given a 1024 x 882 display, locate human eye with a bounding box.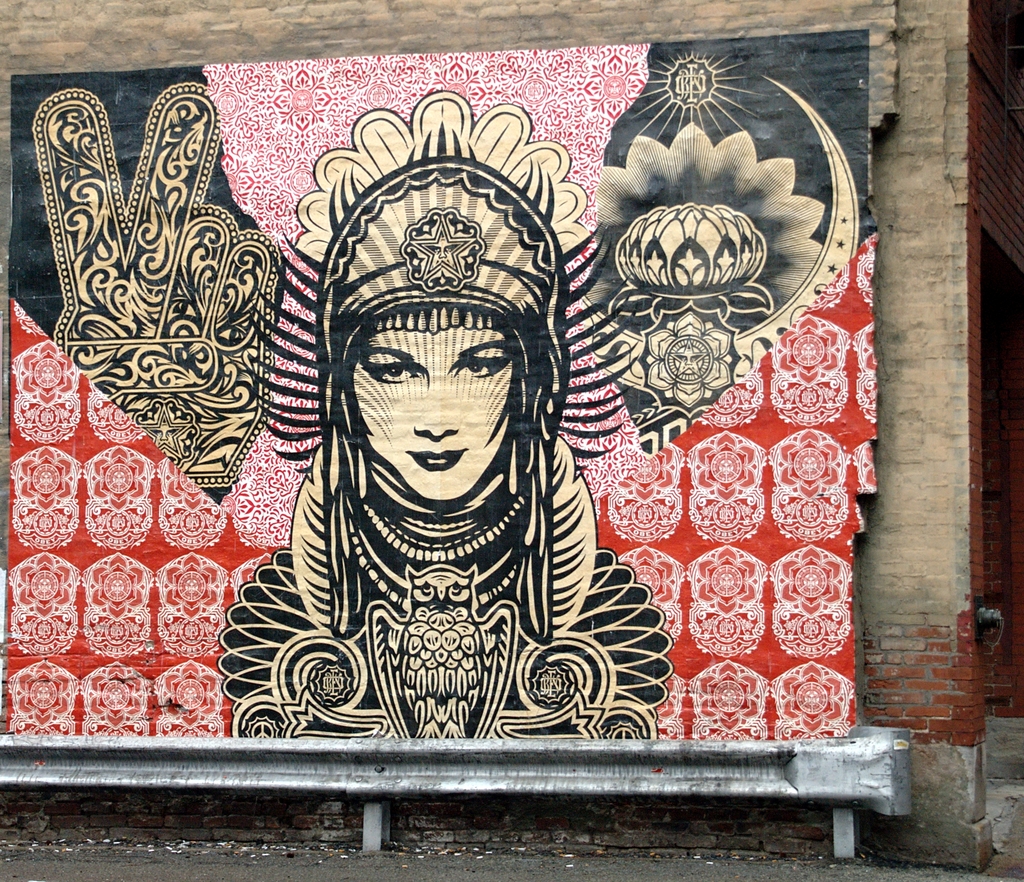
Located: 451 353 513 378.
